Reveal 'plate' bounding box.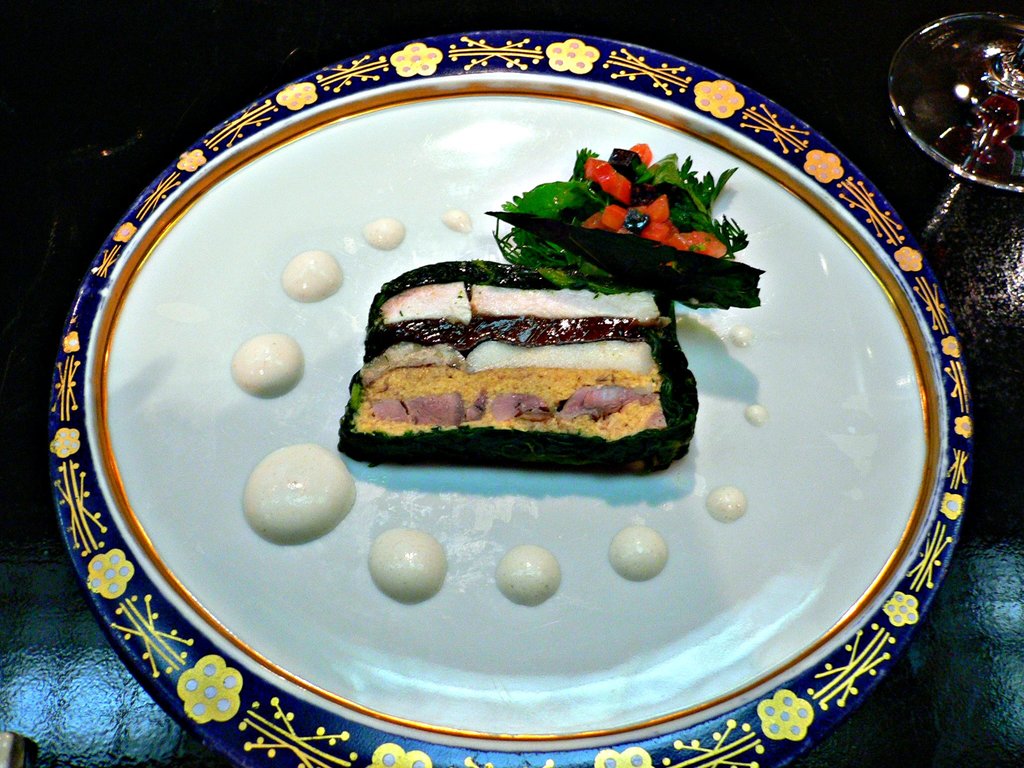
Revealed: BBox(32, 29, 895, 684).
